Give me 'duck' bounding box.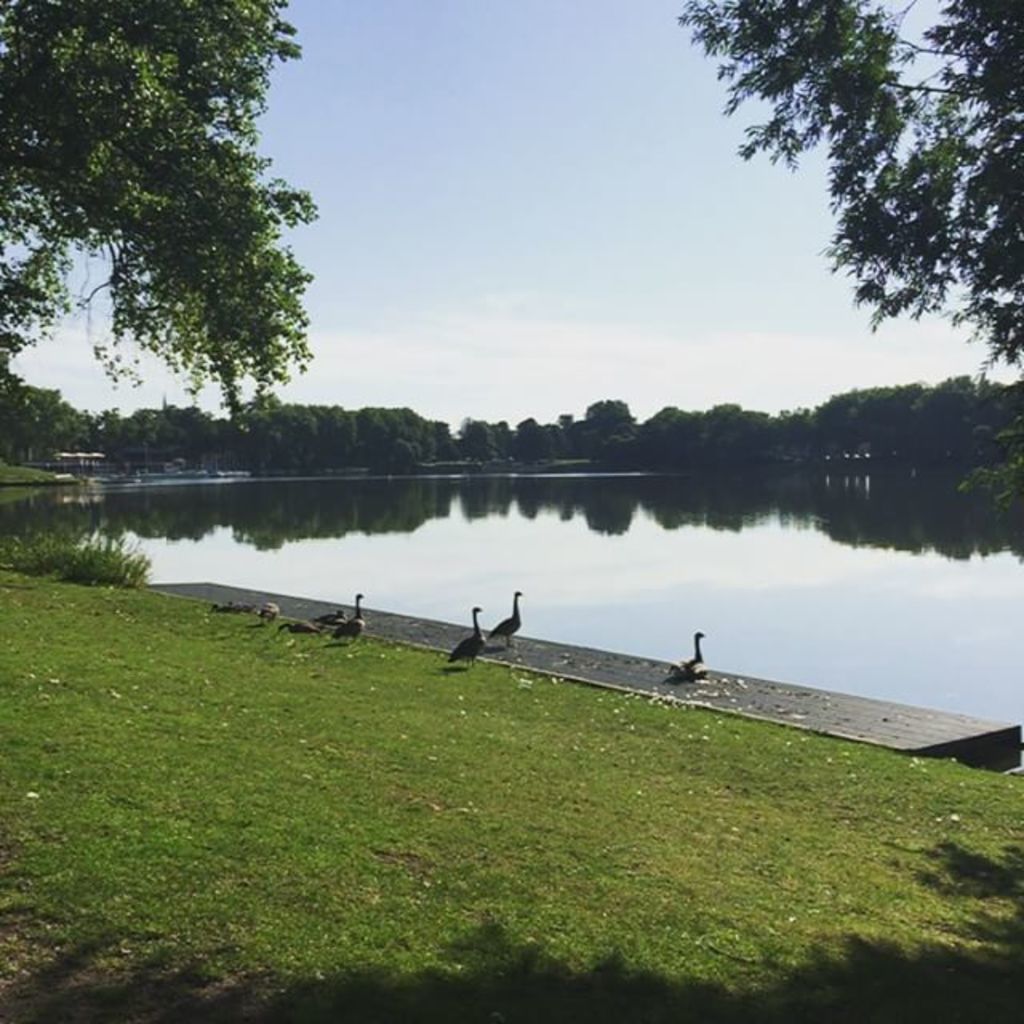
[left=677, top=629, right=707, bottom=680].
